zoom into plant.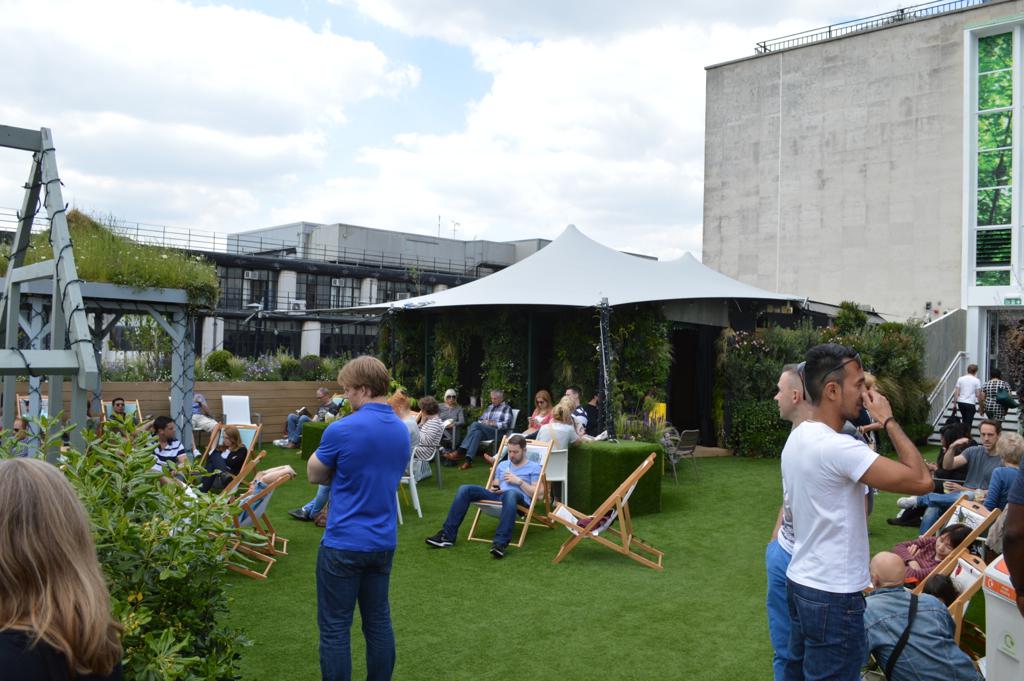
Zoom target: 614:410:659:441.
